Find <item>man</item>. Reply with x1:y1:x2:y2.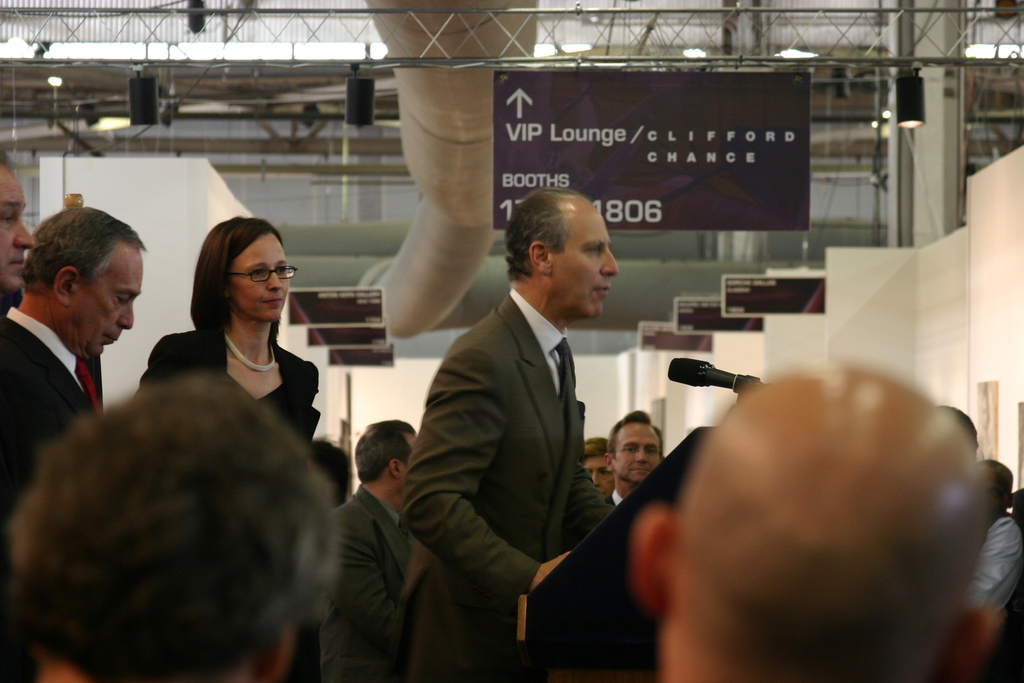
0:211:147:486.
